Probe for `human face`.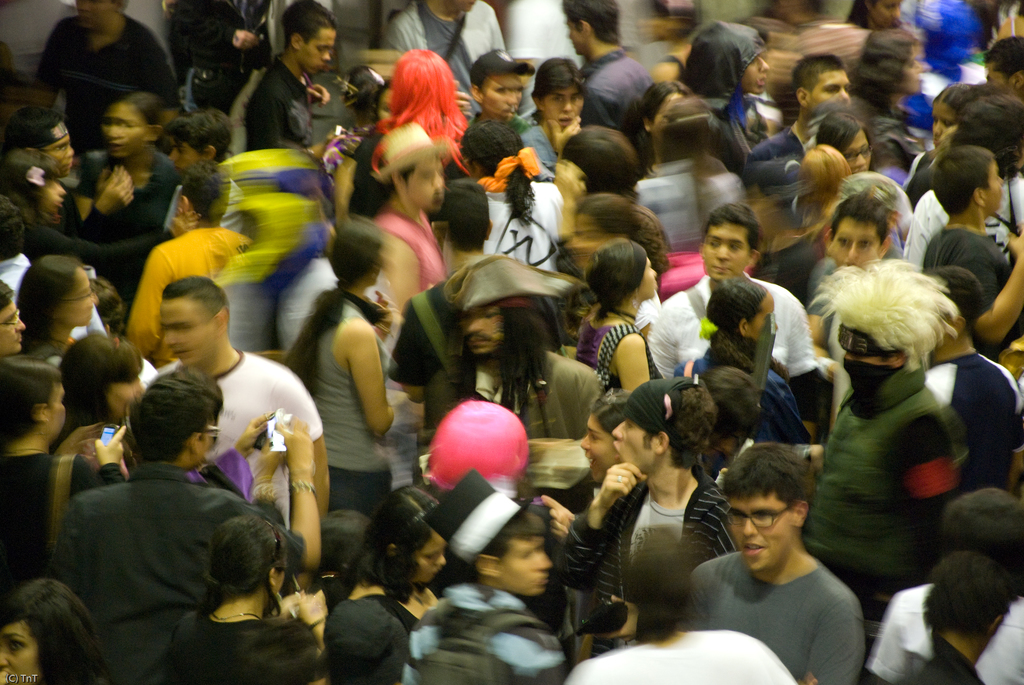
Probe result: [612, 417, 650, 474].
